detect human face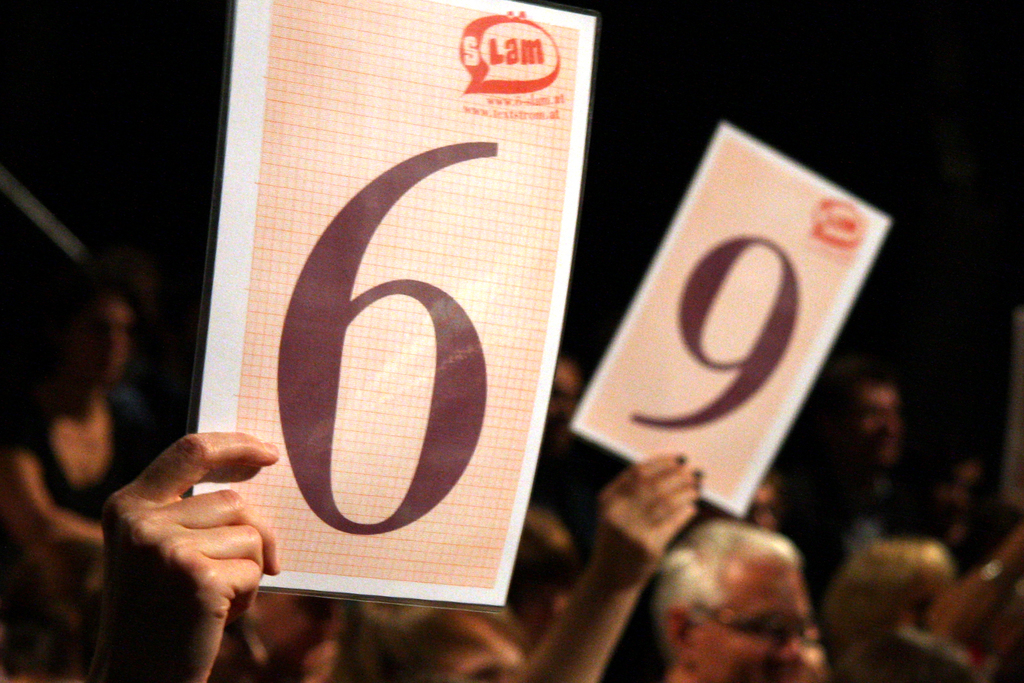
locate(444, 639, 526, 682)
